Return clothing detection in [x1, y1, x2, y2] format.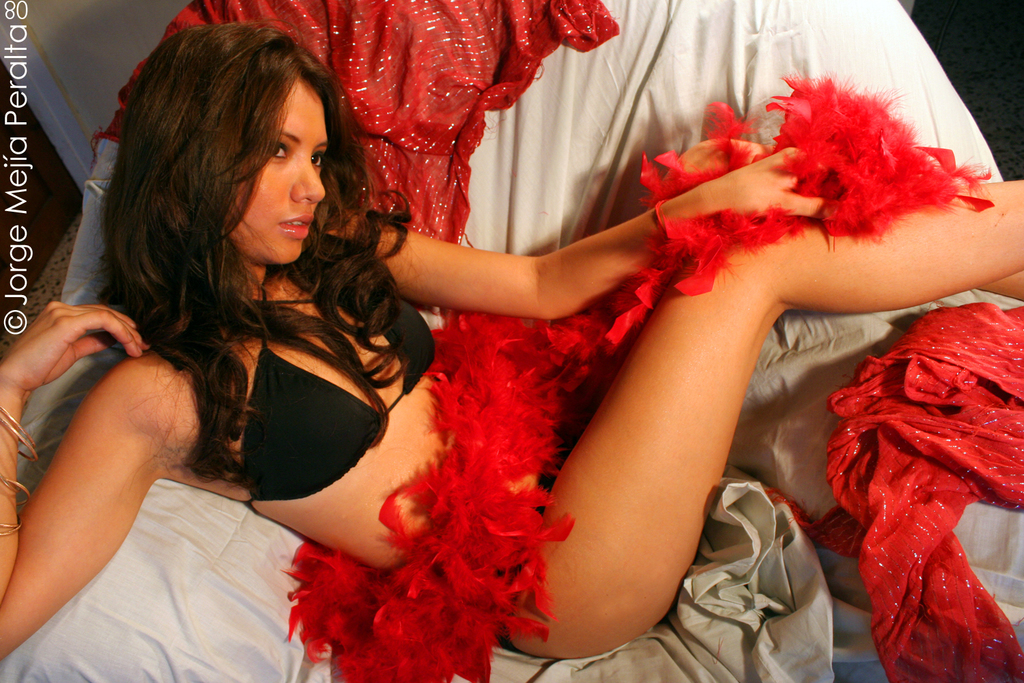
[237, 260, 438, 505].
